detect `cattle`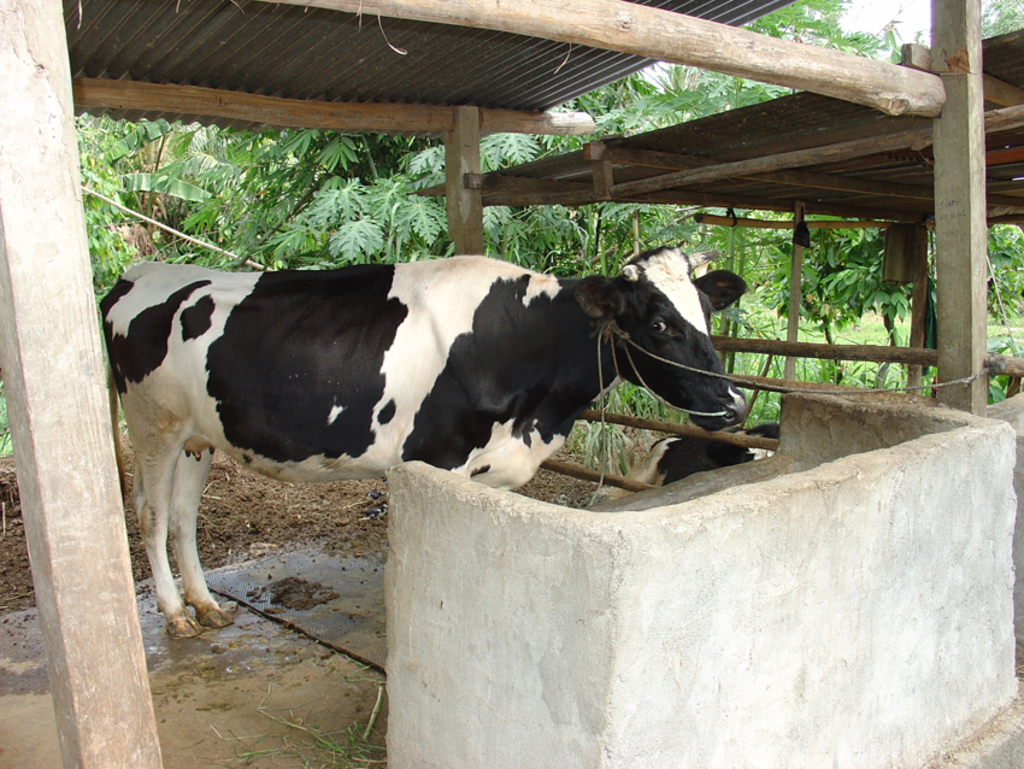
(95, 240, 731, 621)
